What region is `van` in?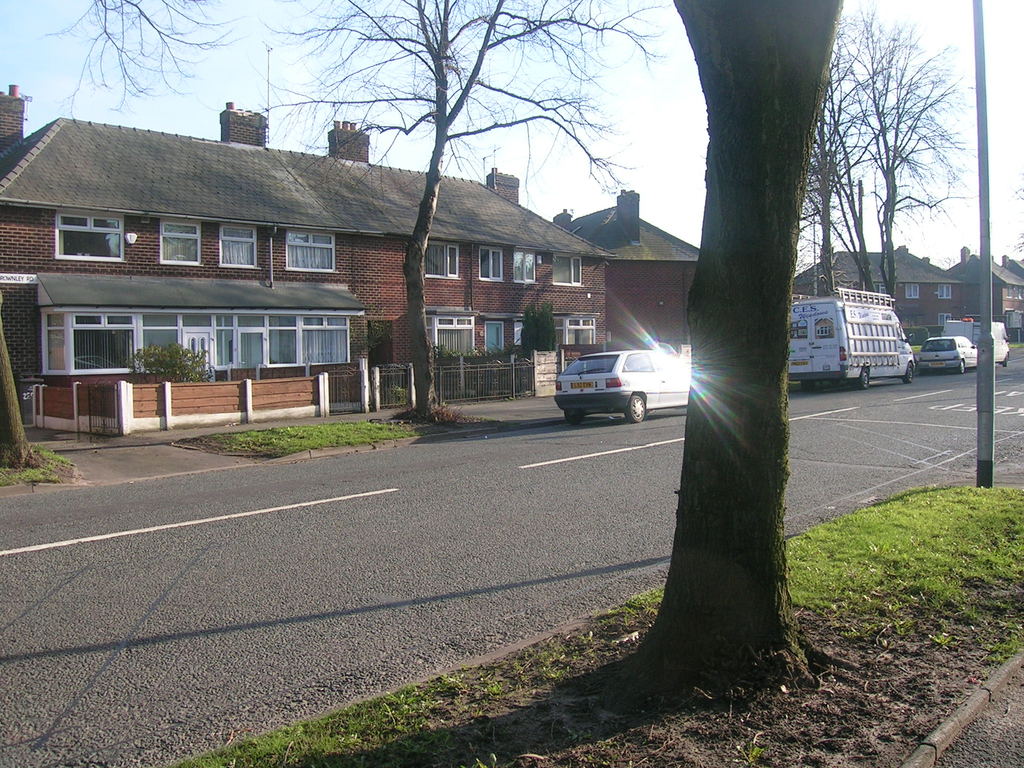
787 286 921 393.
